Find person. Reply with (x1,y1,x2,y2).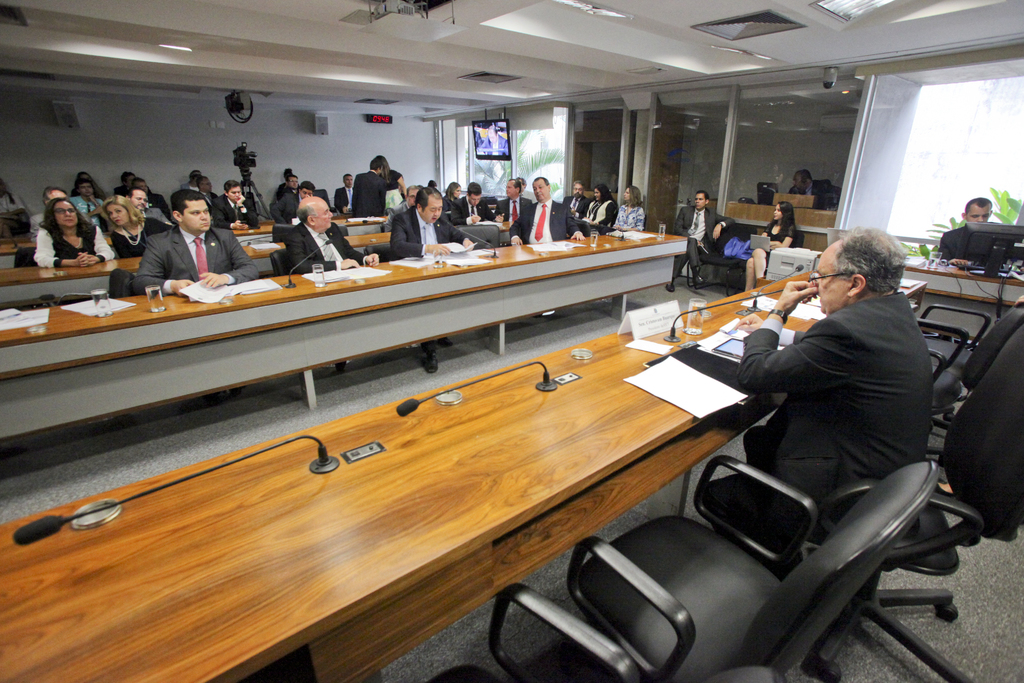
(744,199,796,295).
